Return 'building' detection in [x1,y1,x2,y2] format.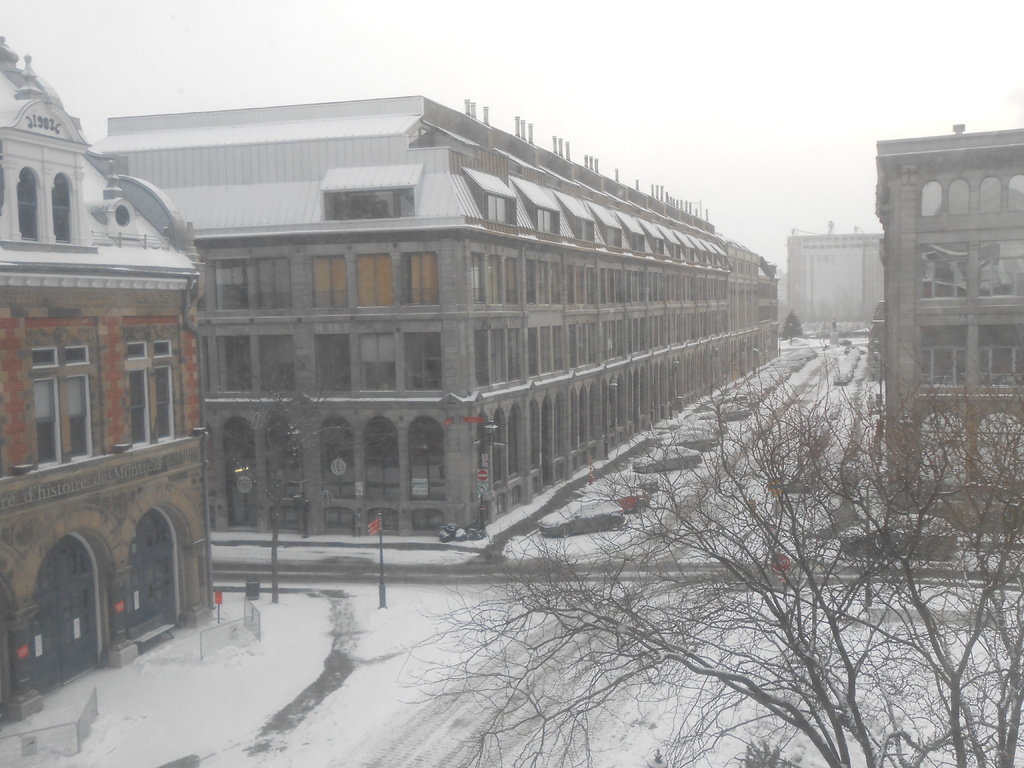
[0,30,214,722].
